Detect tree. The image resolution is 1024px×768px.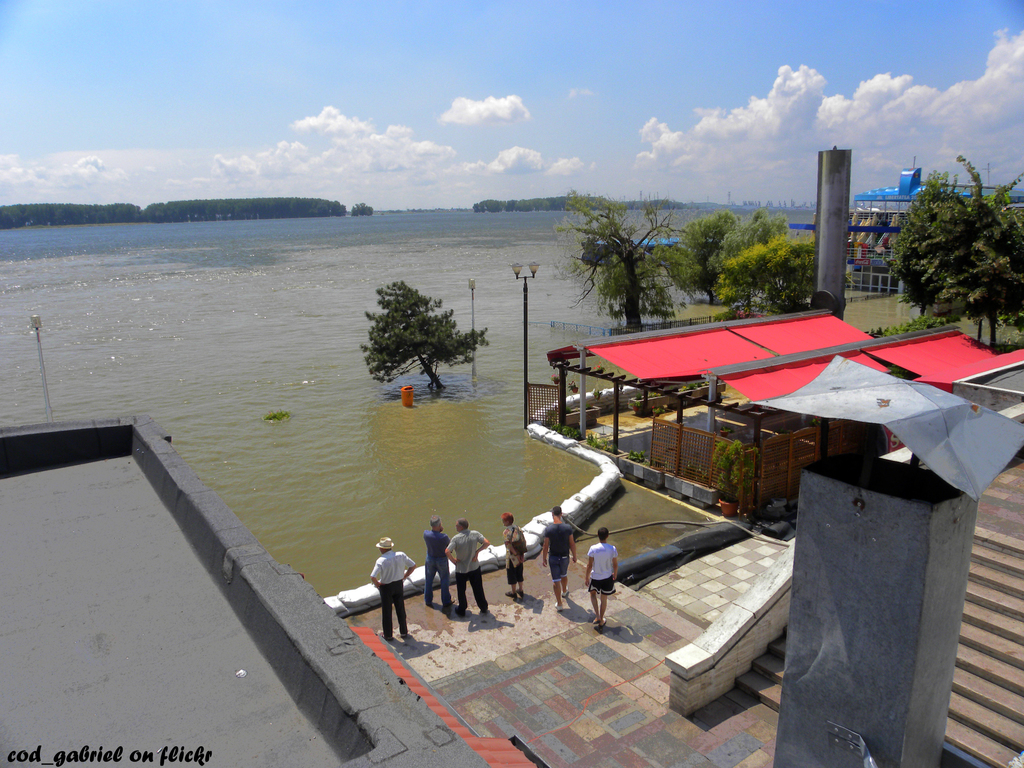
<bbox>663, 198, 823, 311</bbox>.
